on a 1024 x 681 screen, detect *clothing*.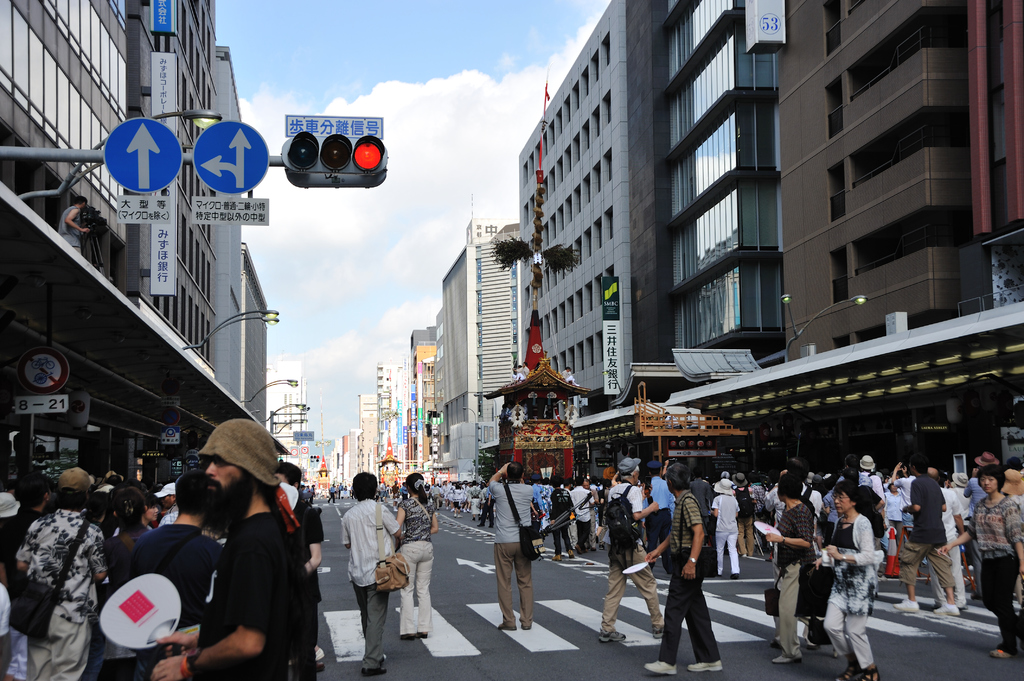
BBox(598, 549, 676, 639).
